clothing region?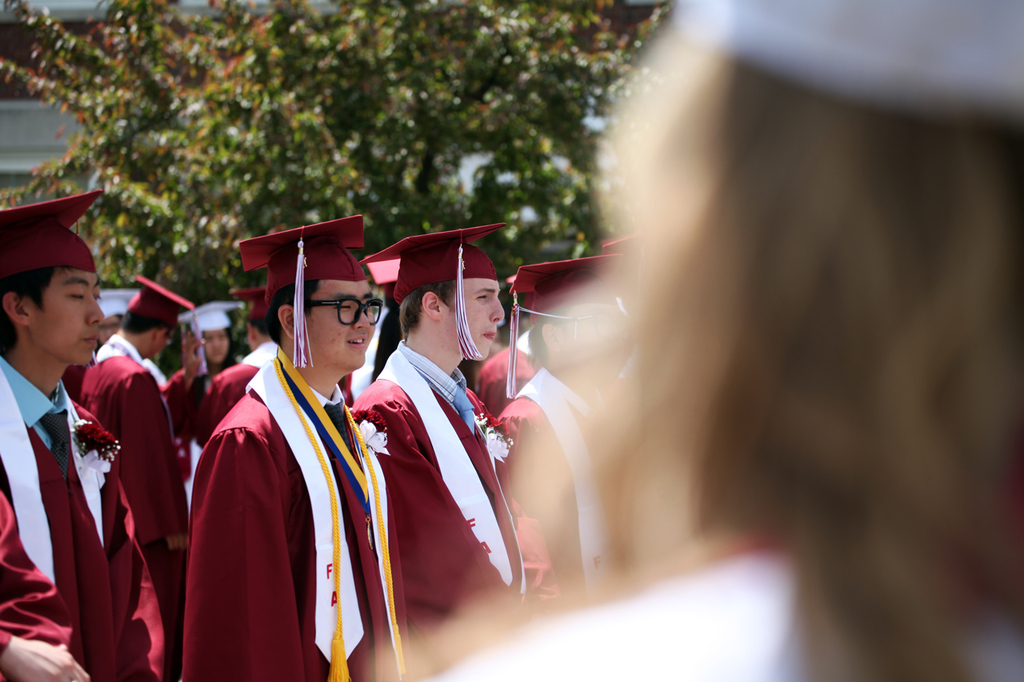
0,352,167,681
